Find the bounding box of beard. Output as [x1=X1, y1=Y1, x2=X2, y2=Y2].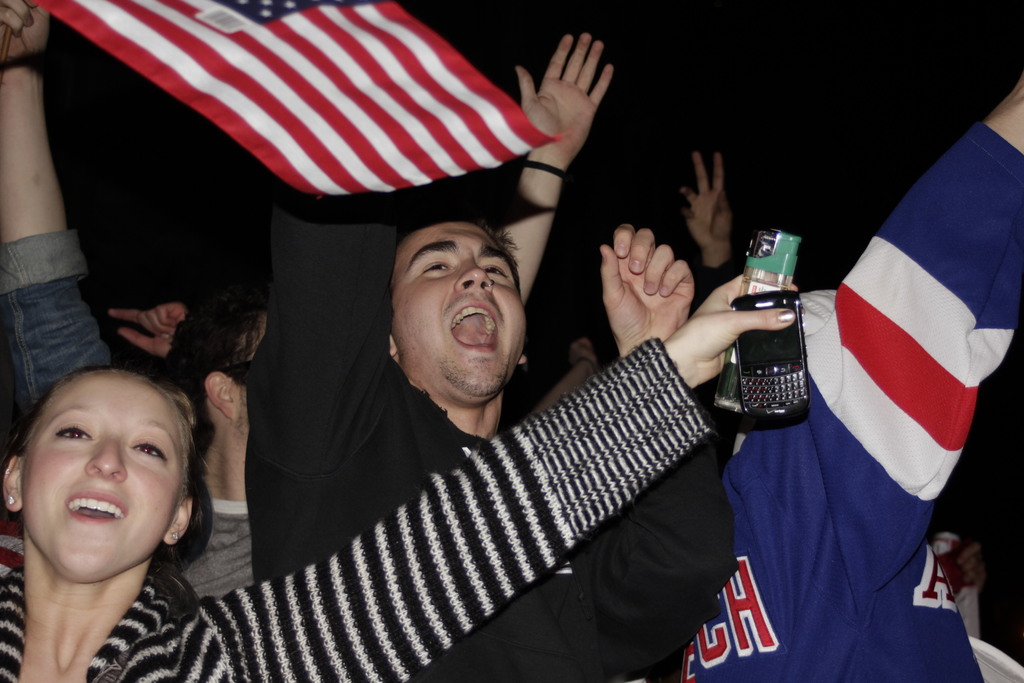
[x1=439, y1=361, x2=513, y2=398].
